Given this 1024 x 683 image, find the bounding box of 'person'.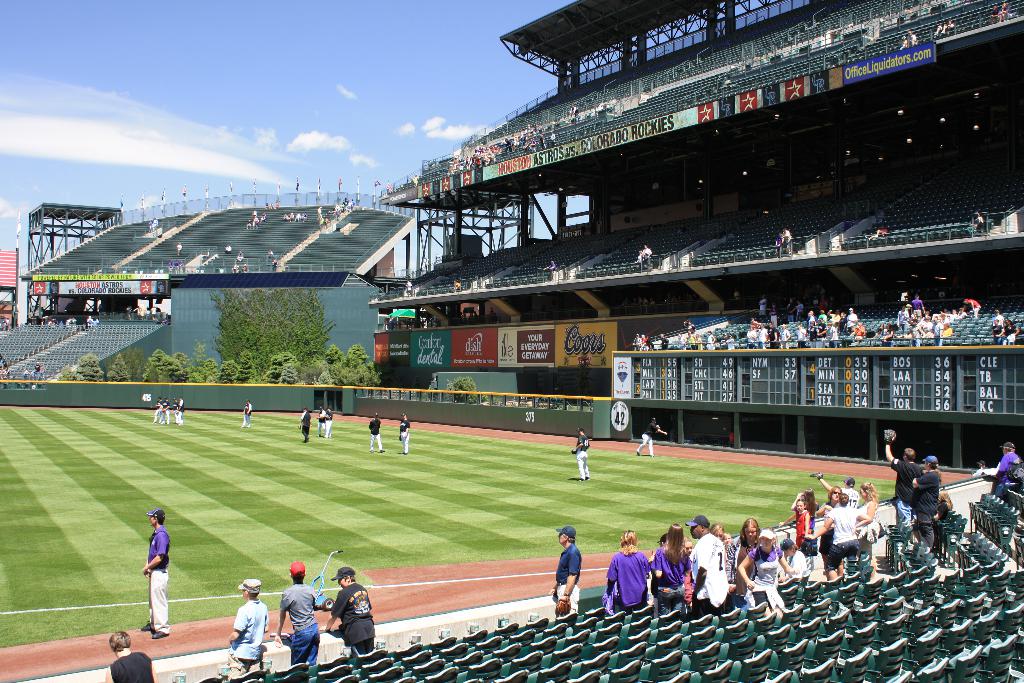
[x1=602, y1=526, x2=655, y2=614].
